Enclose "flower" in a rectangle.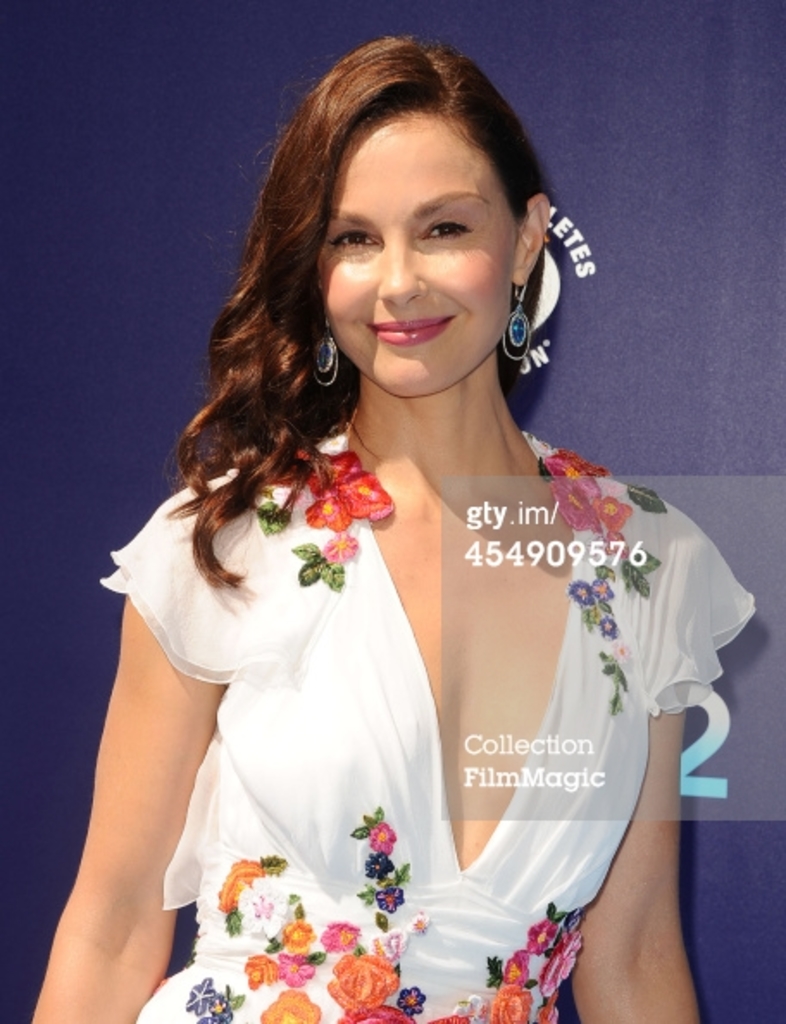
bbox=[278, 948, 322, 988].
